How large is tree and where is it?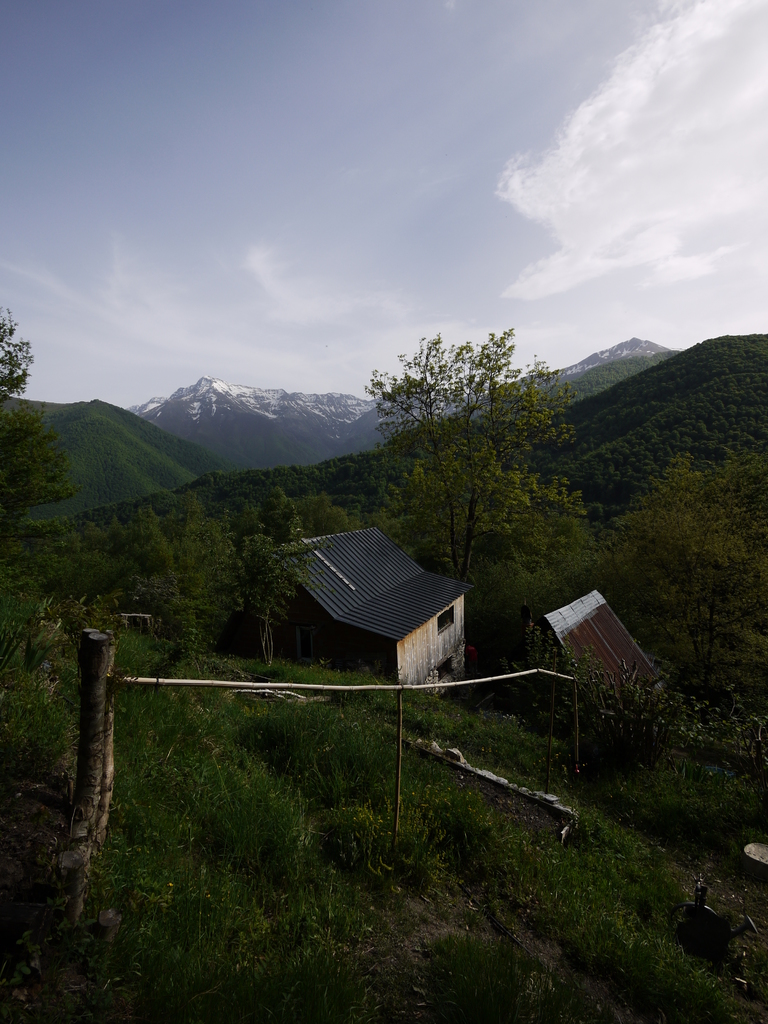
Bounding box: rect(326, 308, 595, 580).
